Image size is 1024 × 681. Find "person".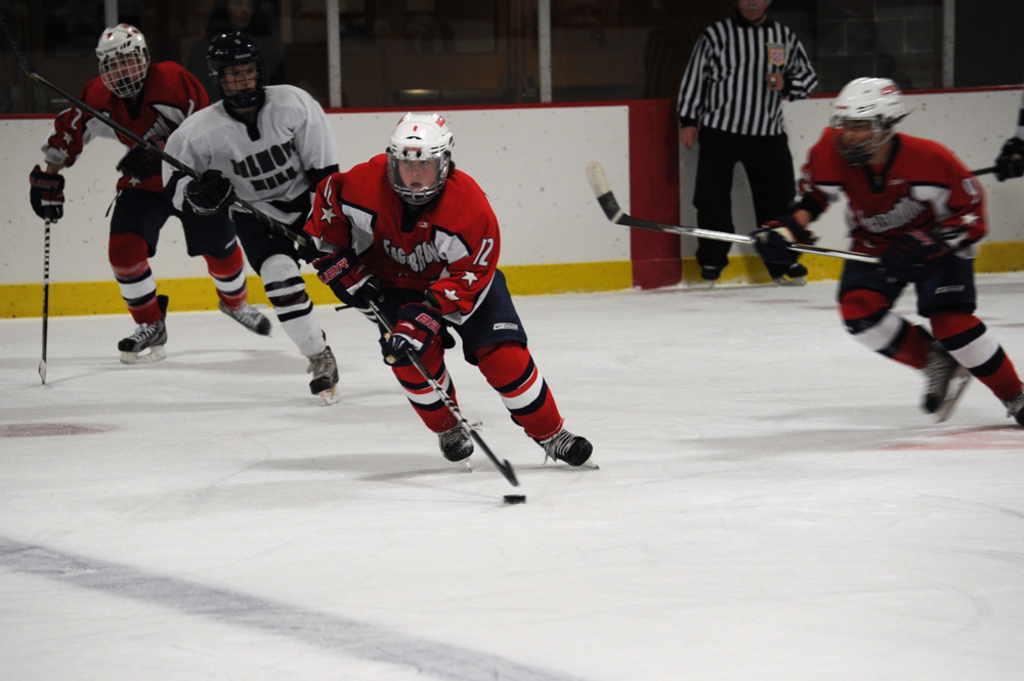
812 74 998 437.
